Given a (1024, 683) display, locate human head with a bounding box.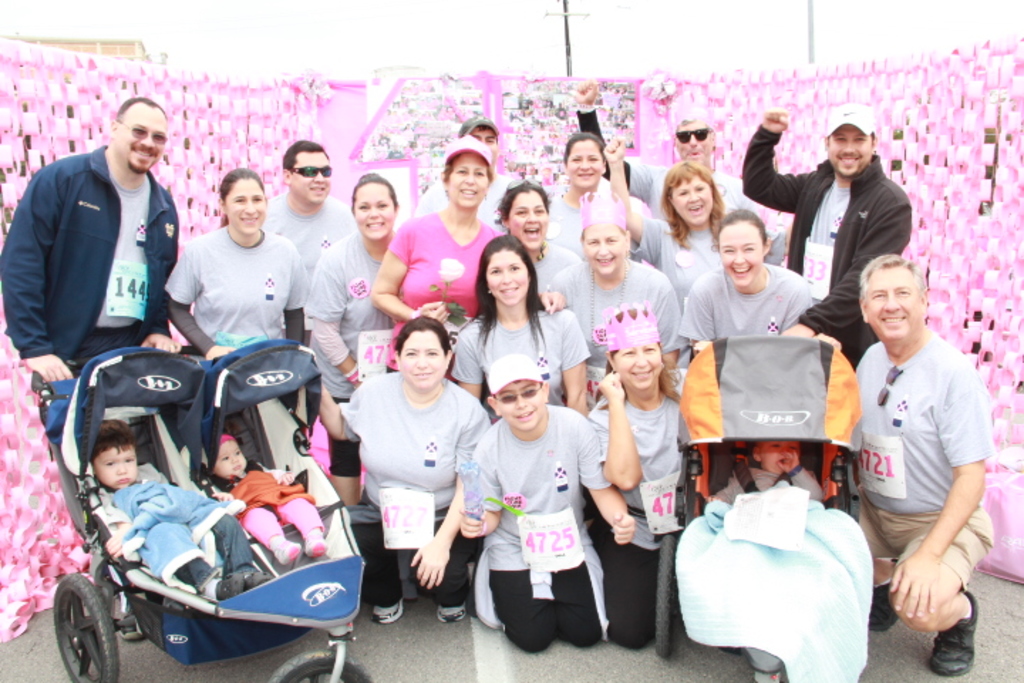
Located: pyautogui.locateOnScreen(498, 179, 548, 245).
